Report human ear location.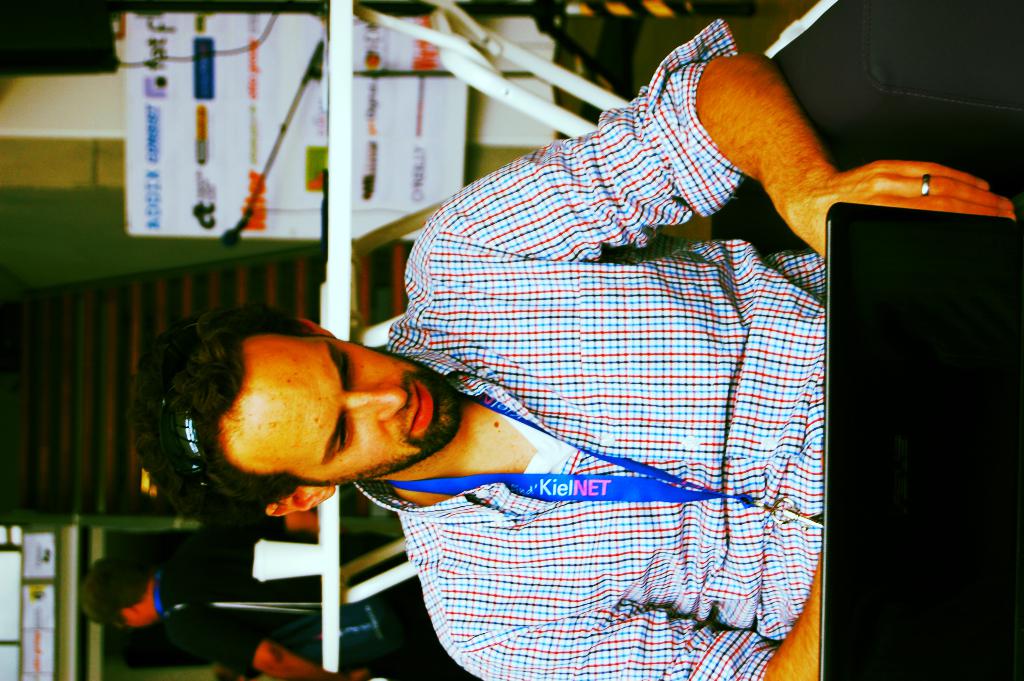
Report: 265 483 335 513.
